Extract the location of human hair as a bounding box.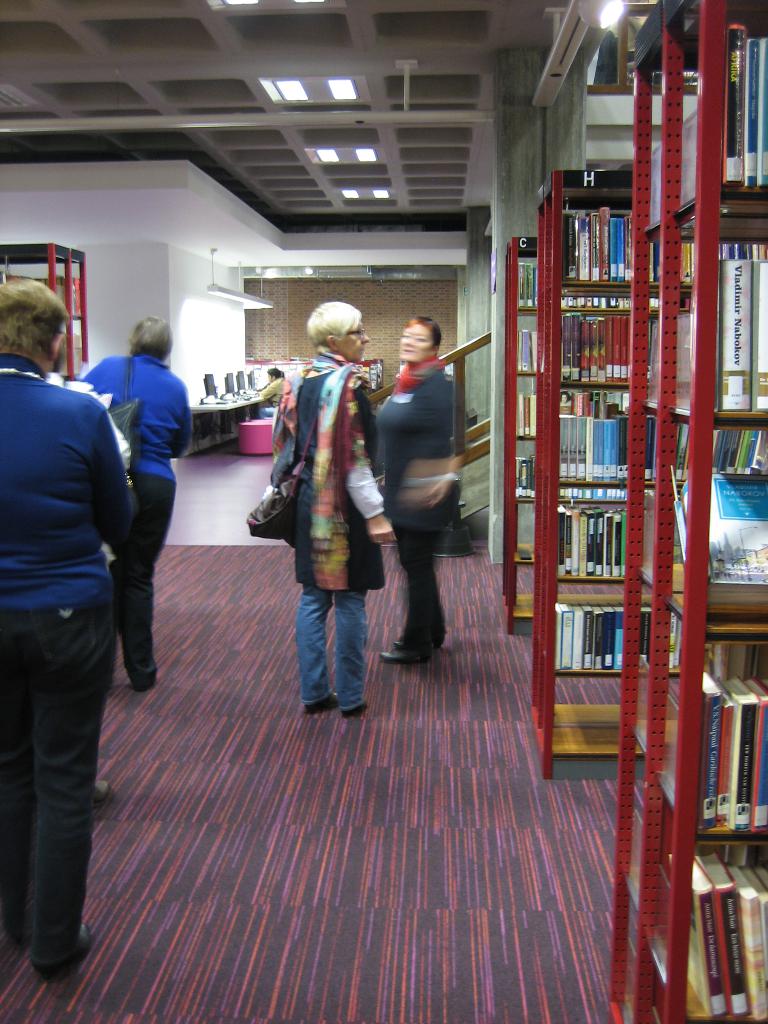
302:298:367:347.
